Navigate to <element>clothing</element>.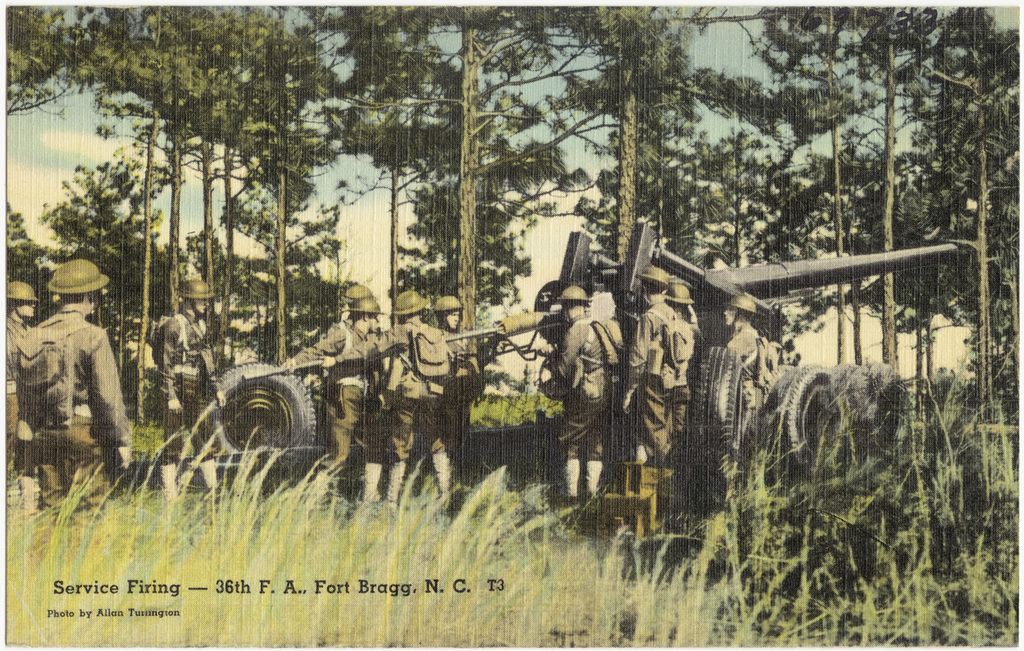
Navigation target: {"x1": 720, "y1": 319, "x2": 778, "y2": 395}.
